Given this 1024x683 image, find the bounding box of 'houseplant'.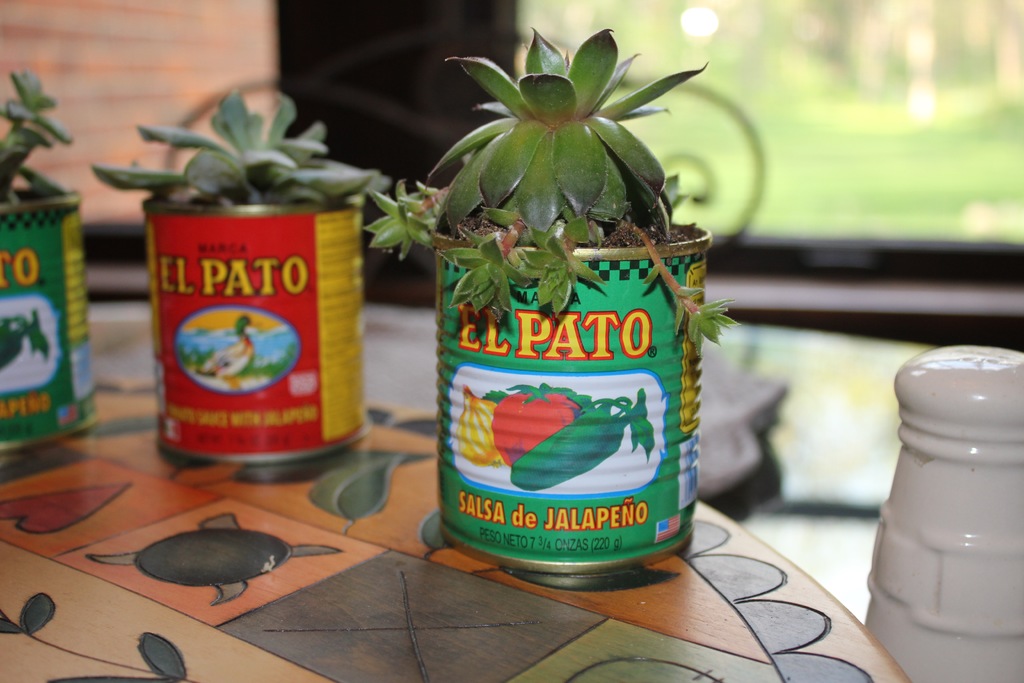
(x1=92, y1=80, x2=383, y2=460).
